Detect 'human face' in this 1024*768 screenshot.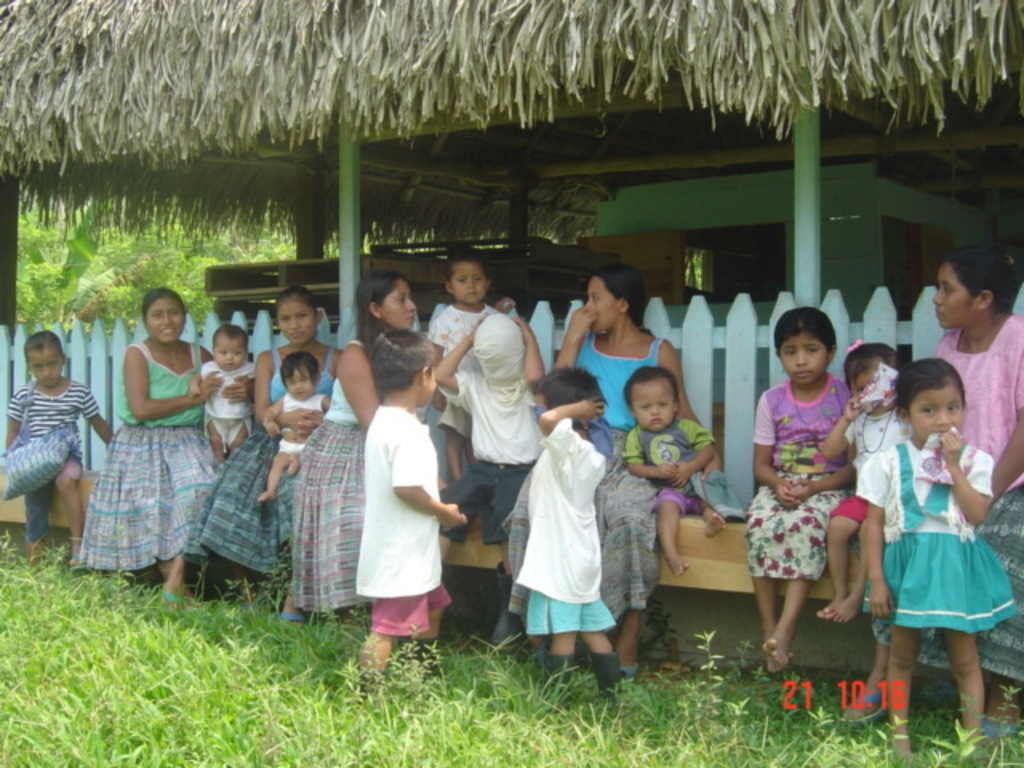
Detection: [x1=846, y1=360, x2=891, y2=411].
